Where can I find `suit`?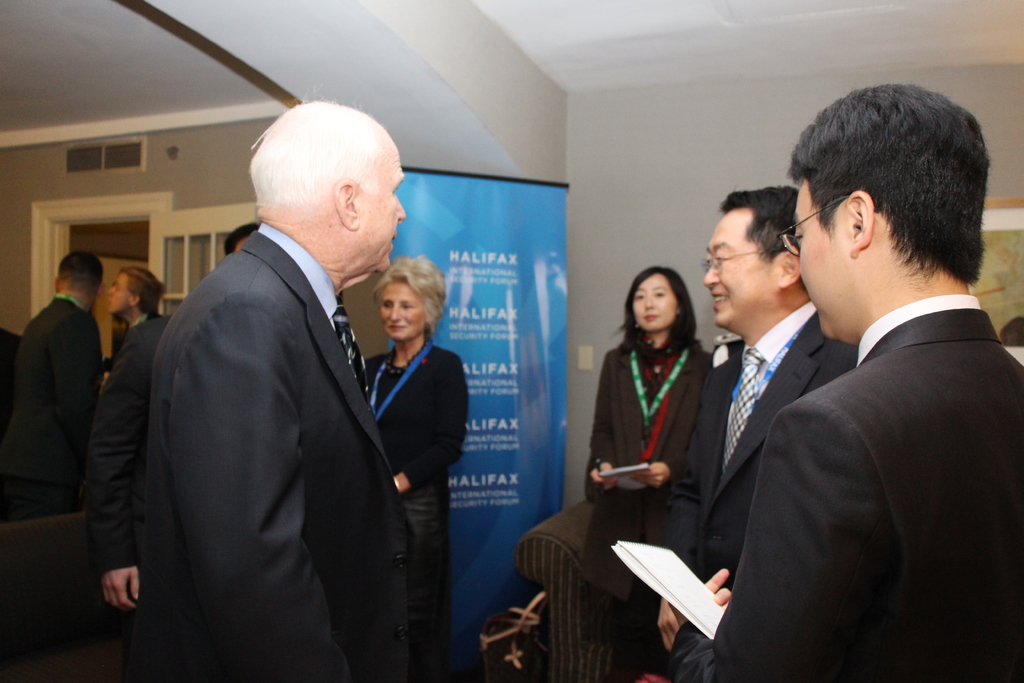
You can find it at left=672, top=293, right=1023, bottom=682.
